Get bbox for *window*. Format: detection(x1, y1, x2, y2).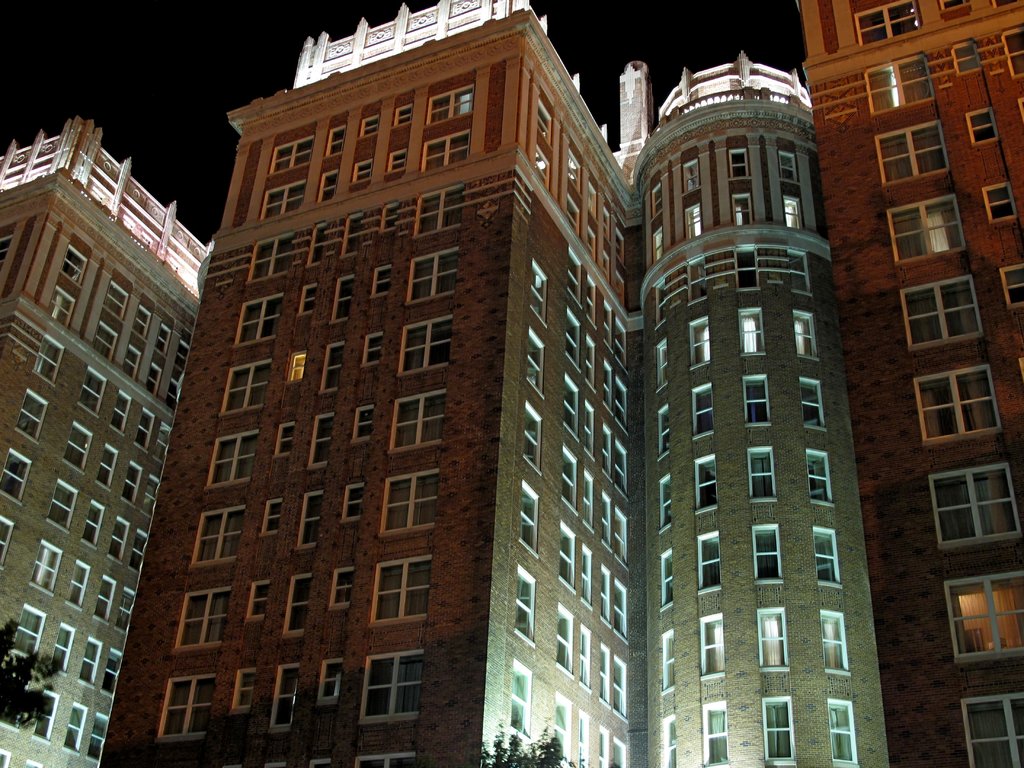
detection(557, 703, 569, 757).
